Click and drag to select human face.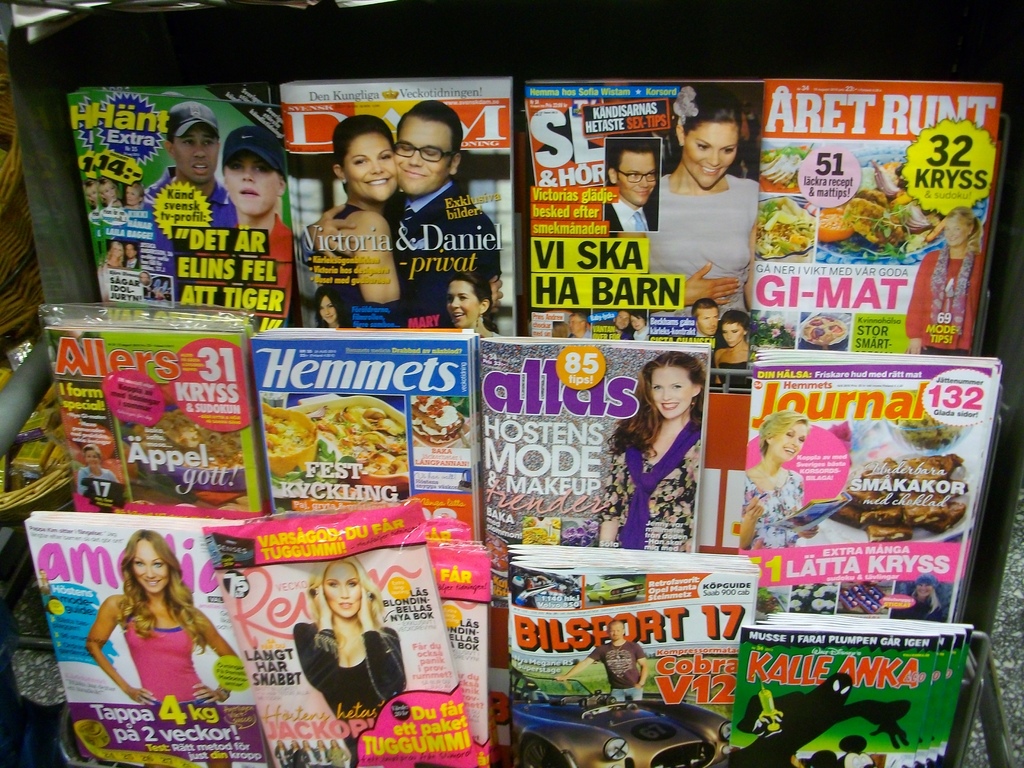
Selection: (left=170, top=125, right=218, bottom=184).
